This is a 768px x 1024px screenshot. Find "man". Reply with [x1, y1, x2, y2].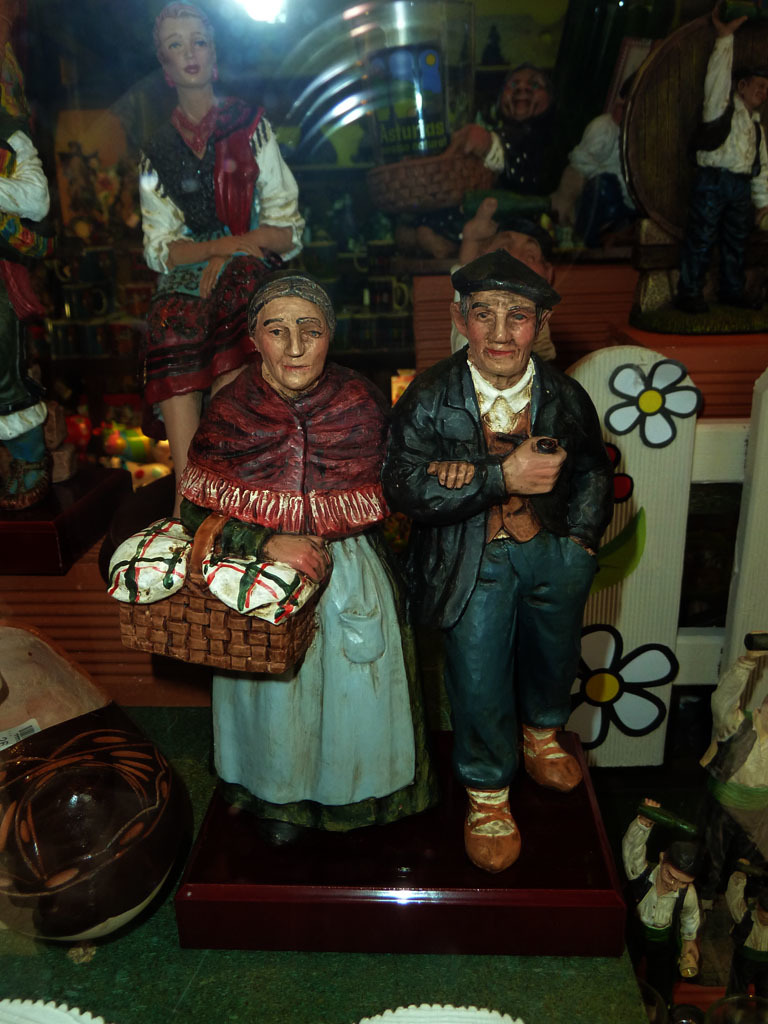
[369, 218, 611, 889].
